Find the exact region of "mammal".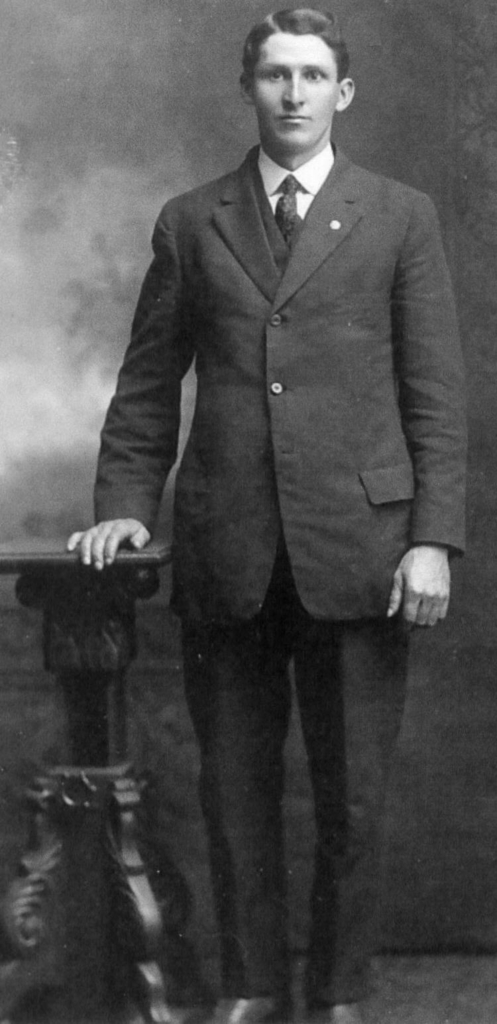
Exact region: {"x1": 65, "y1": 4, "x2": 469, "y2": 1023}.
